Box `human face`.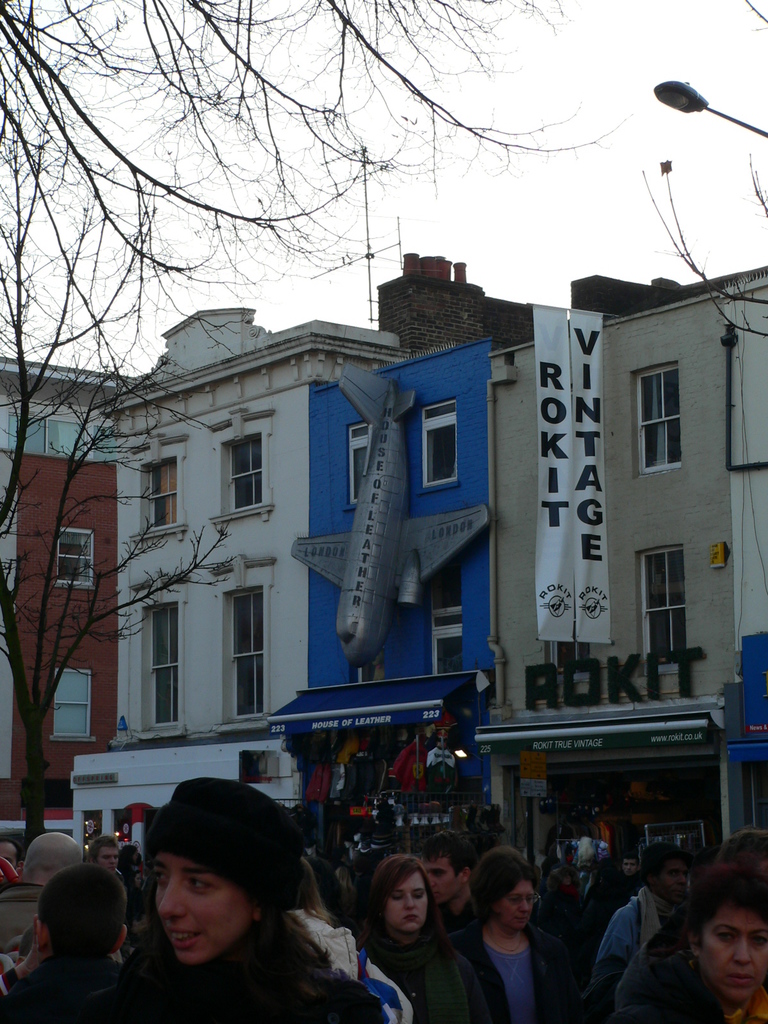
{"left": 491, "top": 876, "right": 547, "bottom": 929}.
